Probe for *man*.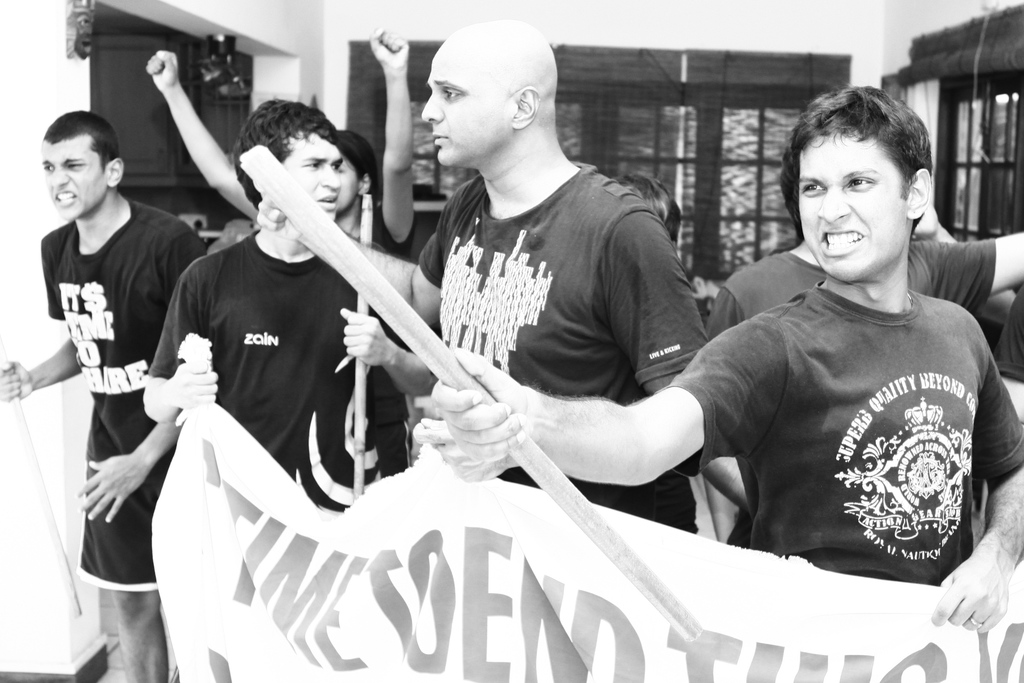
Probe result: [257, 18, 710, 545].
